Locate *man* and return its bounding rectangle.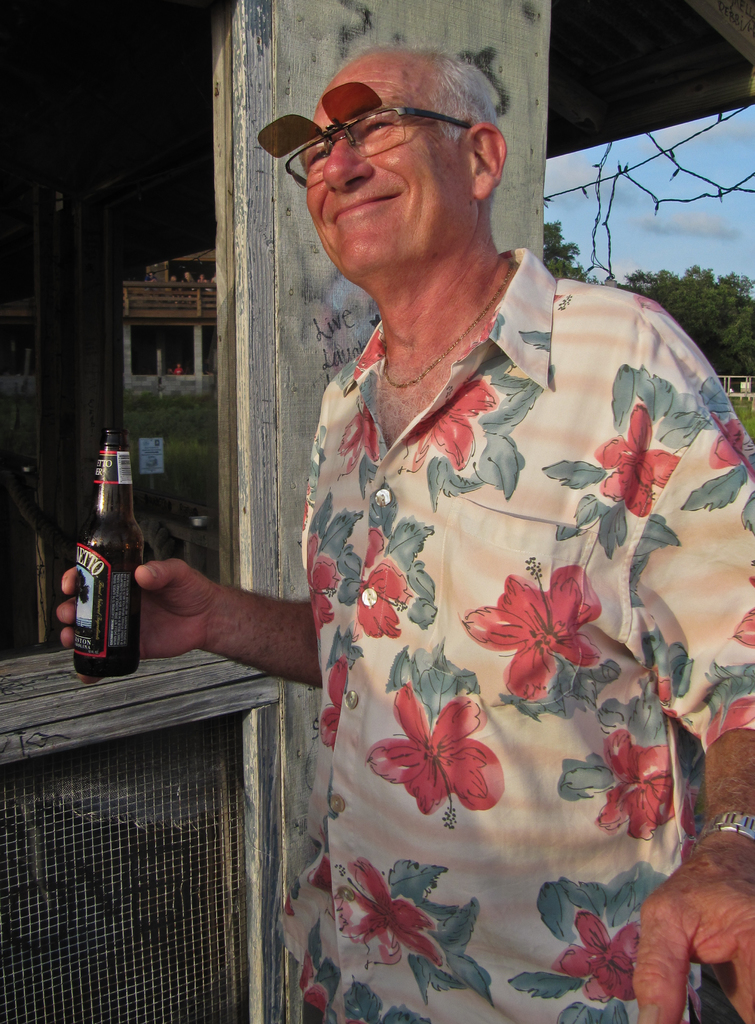
{"x1": 256, "y1": 62, "x2": 725, "y2": 939}.
